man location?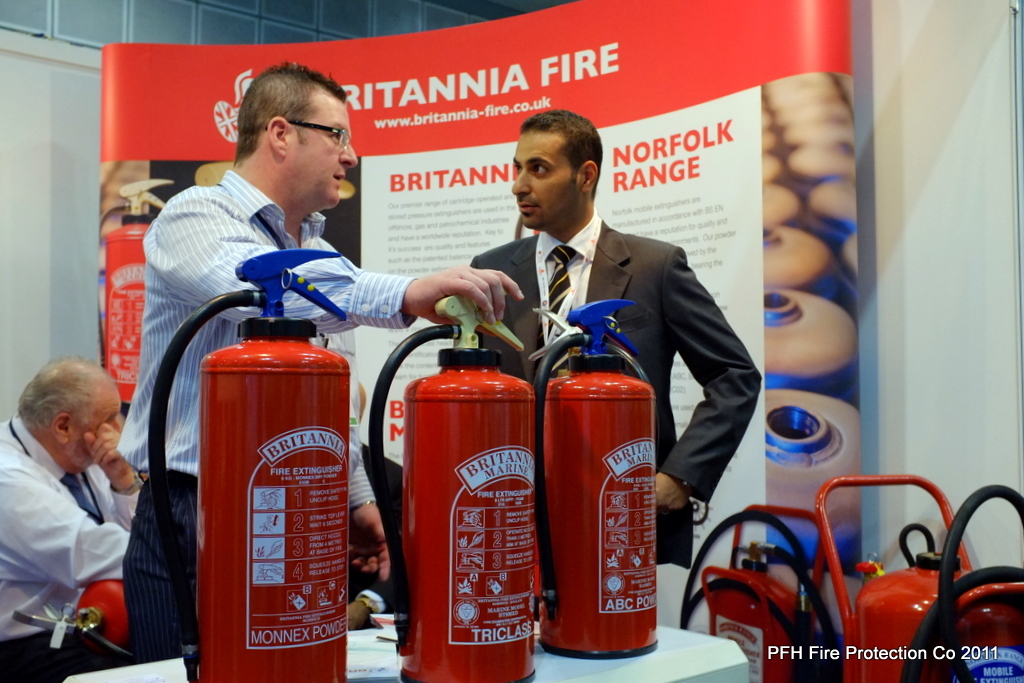
region(0, 352, 169, 667)
